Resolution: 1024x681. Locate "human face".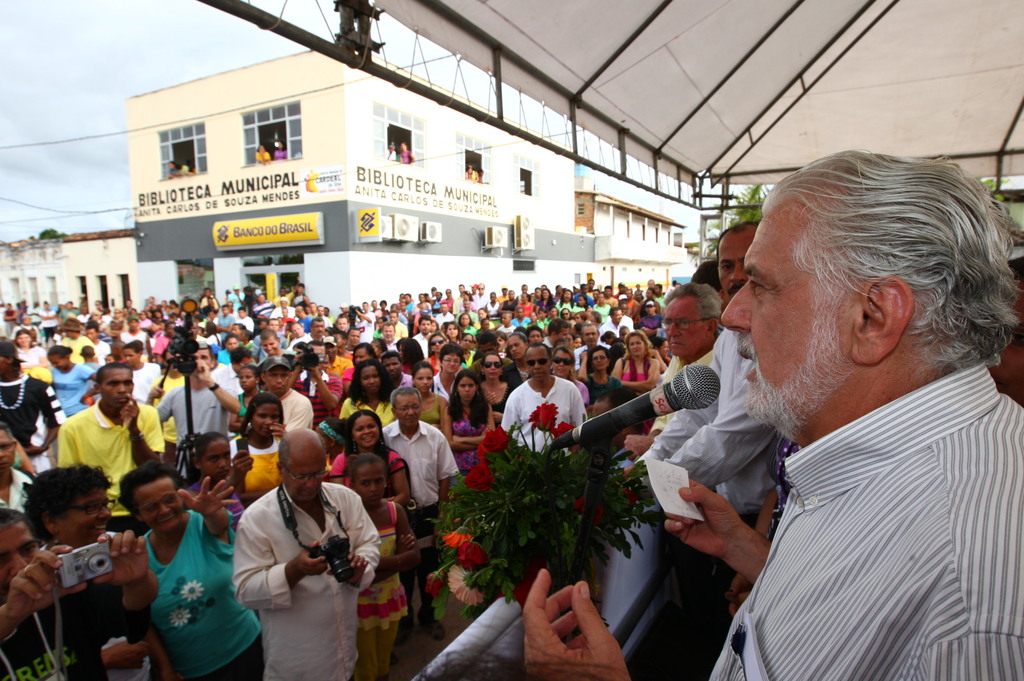
440, 353, 455, 371.
